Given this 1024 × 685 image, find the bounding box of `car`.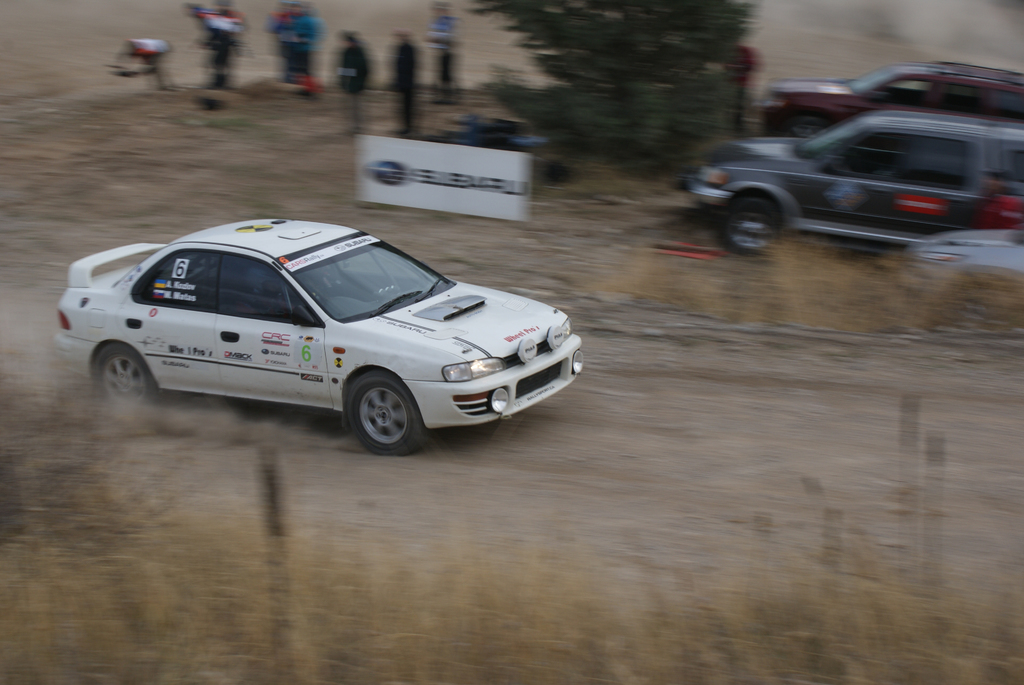
{"left": 58, "top": 221, "right": 572, "bottom": 449}.
